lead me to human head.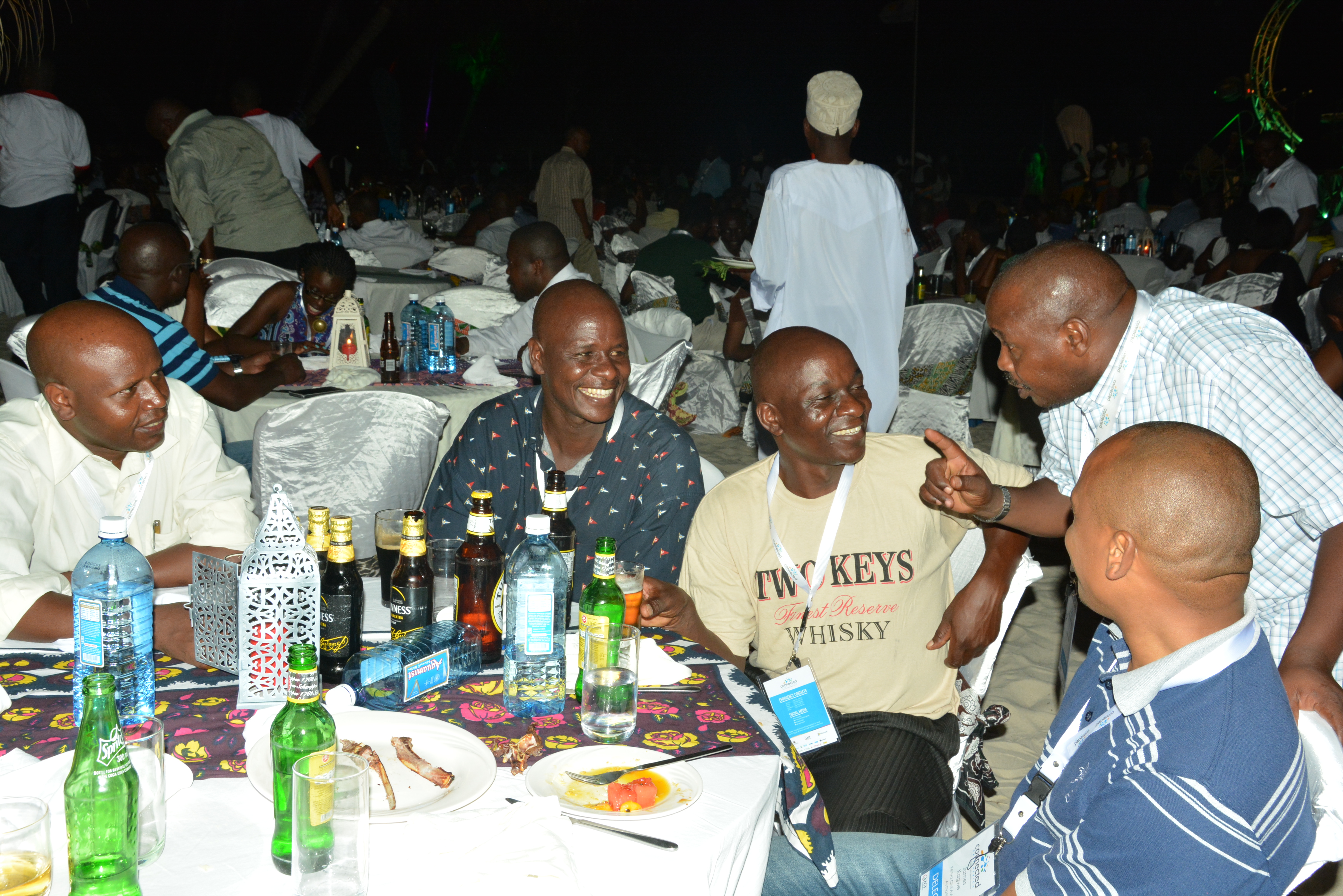
Lead to {"x1": 7, "y1": 90, "x2": 50, "y2": 135}.
